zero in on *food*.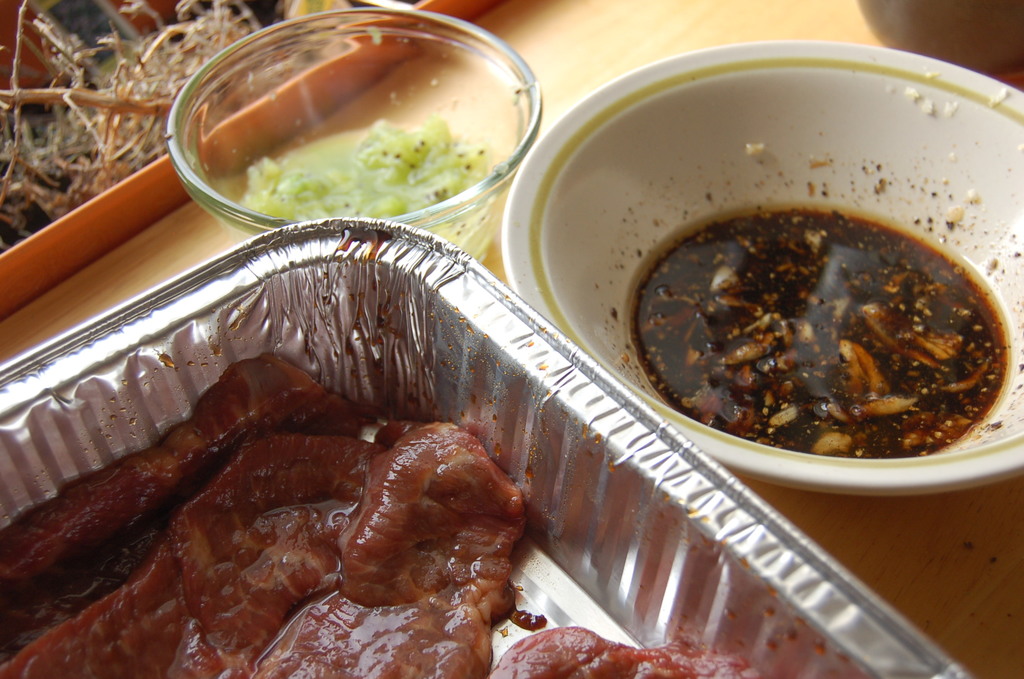
Zeroed in: bbox=(0, 357, 771, 678).
